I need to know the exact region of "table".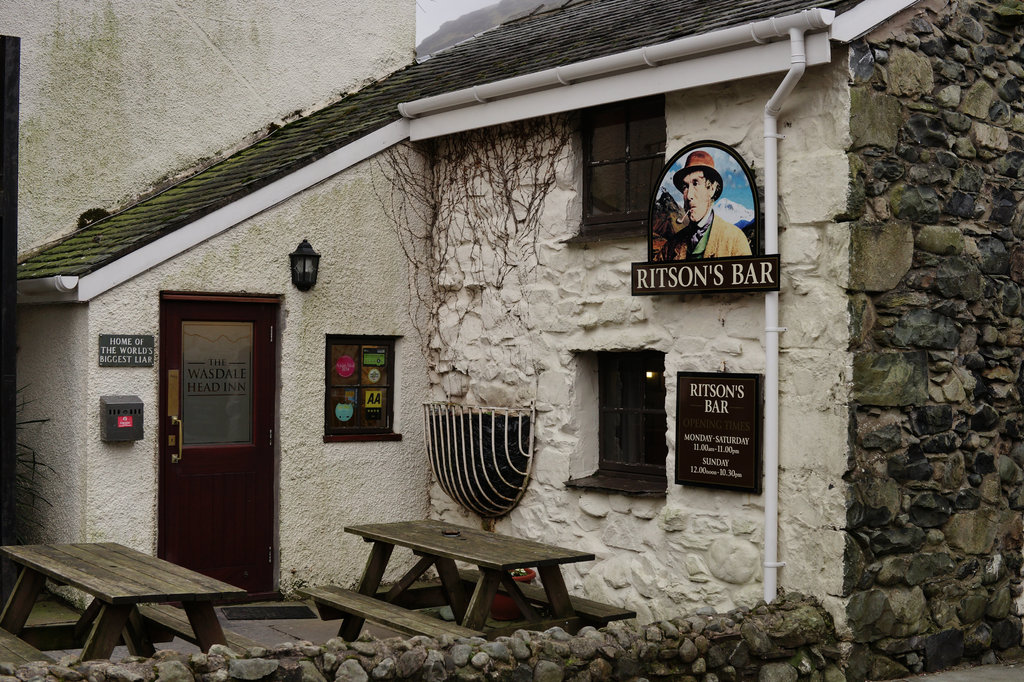
Region: (left=298, top=512, right=627, bottom=625).
